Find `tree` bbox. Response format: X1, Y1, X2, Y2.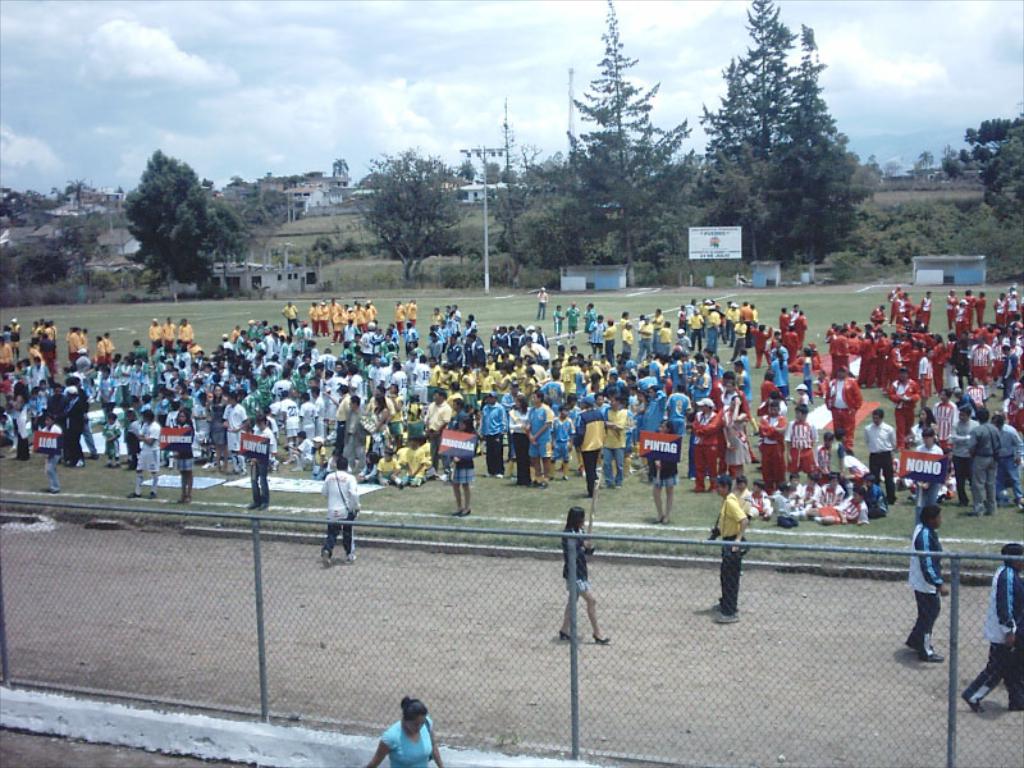
127, 146, 220, 296.
